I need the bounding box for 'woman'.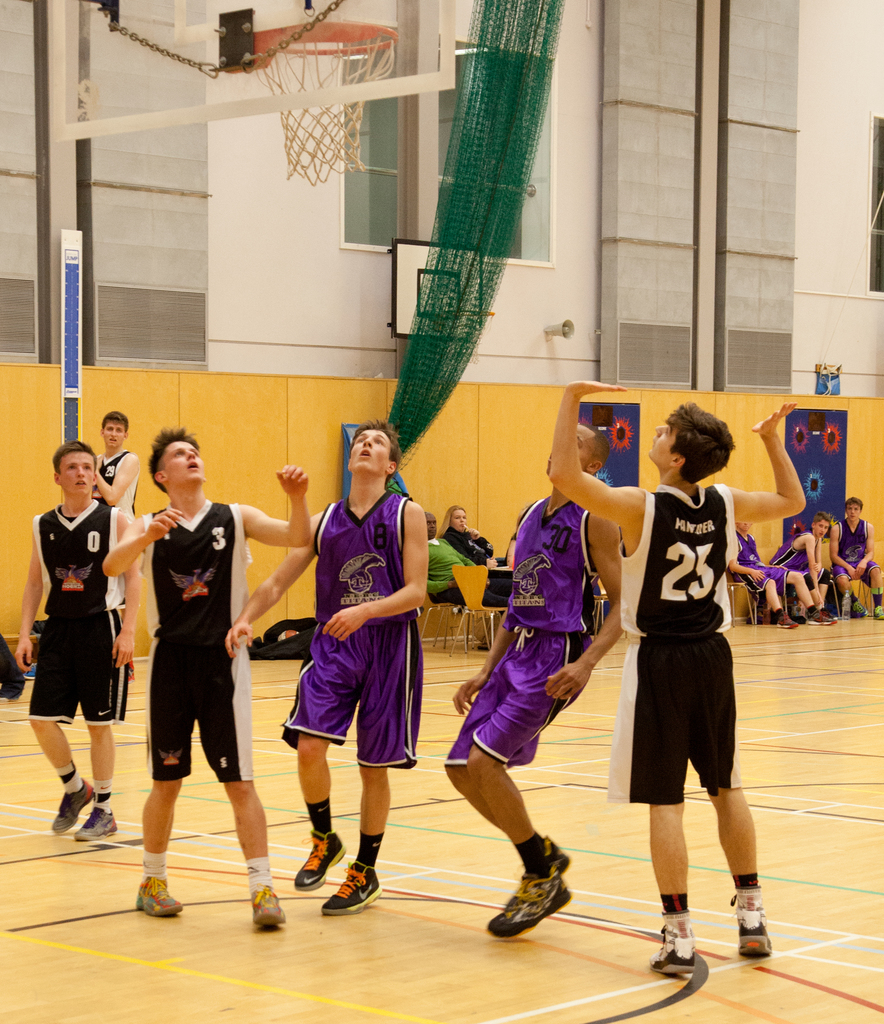
Here it is: x1=441, y1=497, x2=520, y2=591.
